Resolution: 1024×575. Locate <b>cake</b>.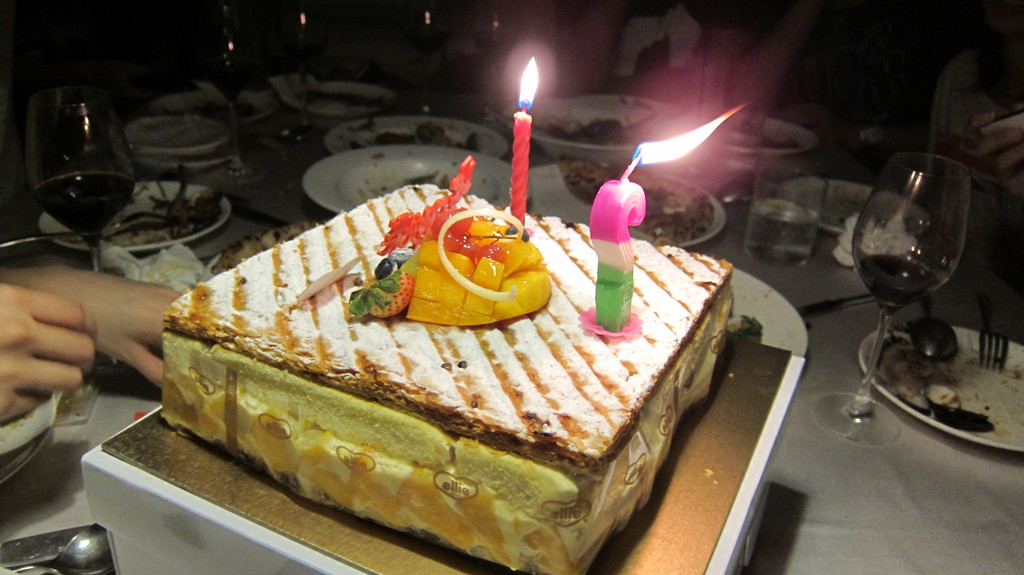
box=[163, 187, 732, 574].
